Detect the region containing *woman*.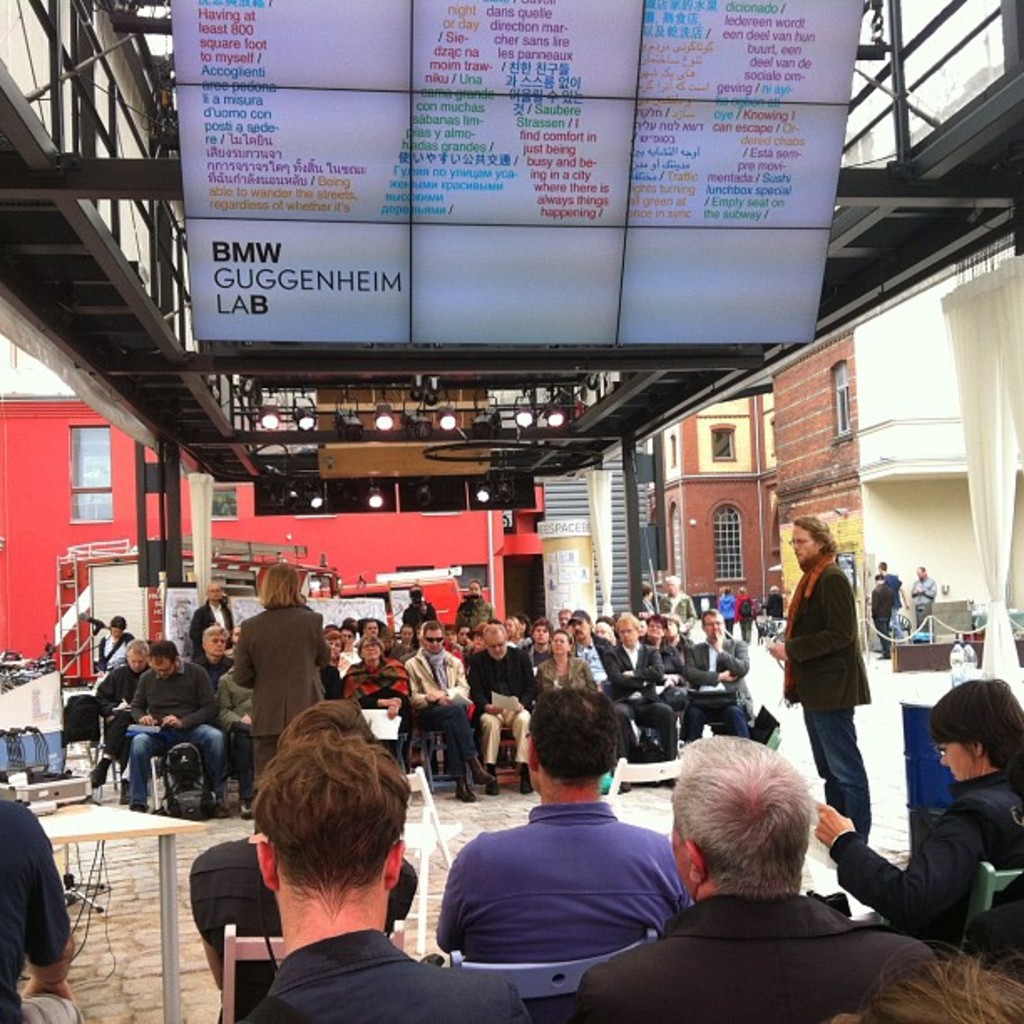
[left=338, top=629, right=420, bottom=775].
